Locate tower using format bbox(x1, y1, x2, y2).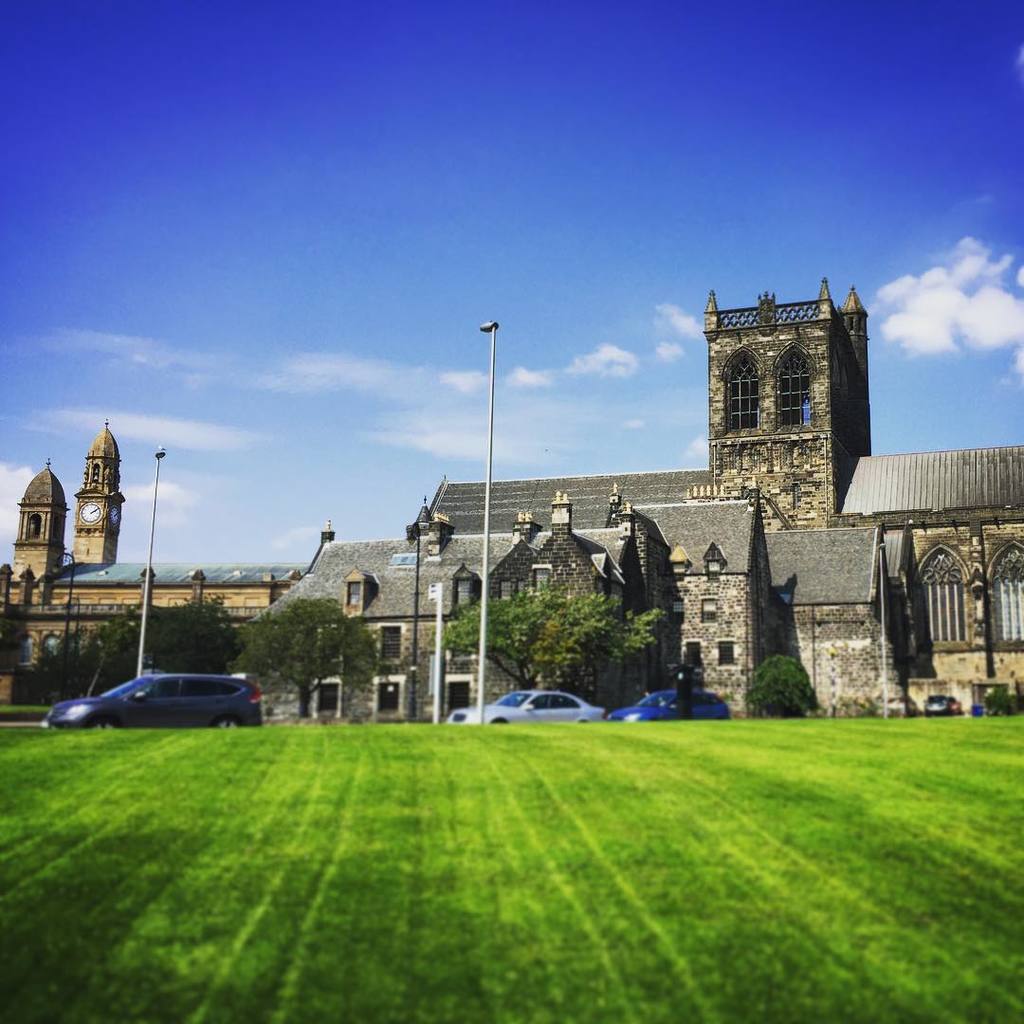
bbox(705, 287, 867, 537).
